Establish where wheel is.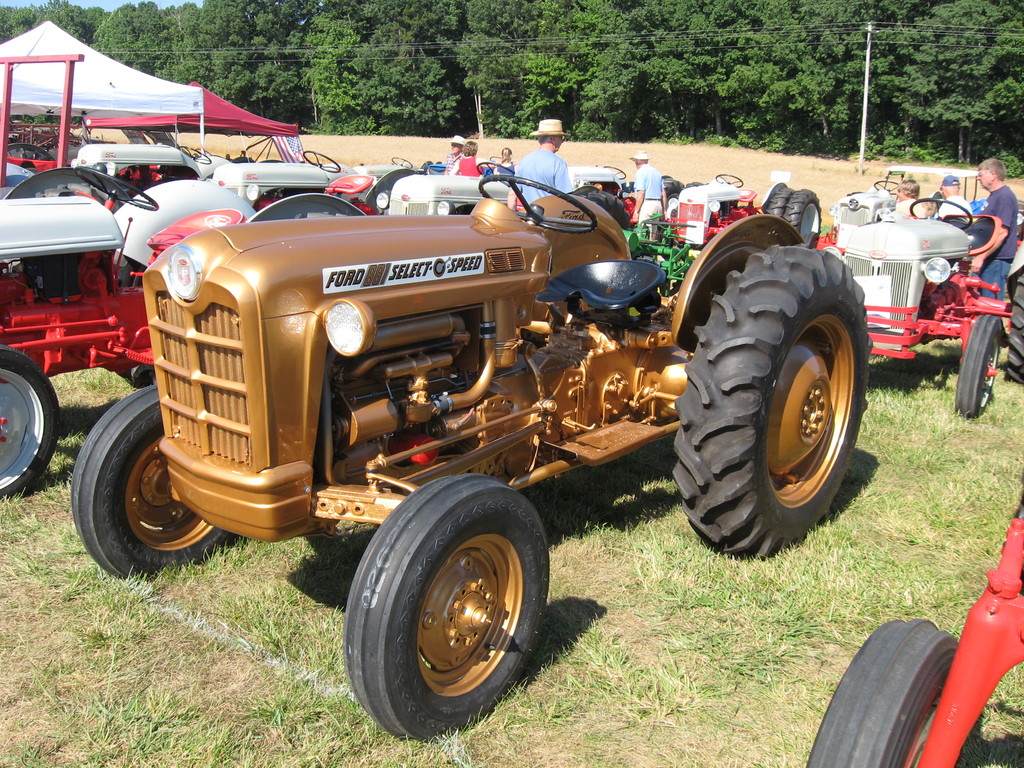
Established at rect(804, 618, 961, 767).
